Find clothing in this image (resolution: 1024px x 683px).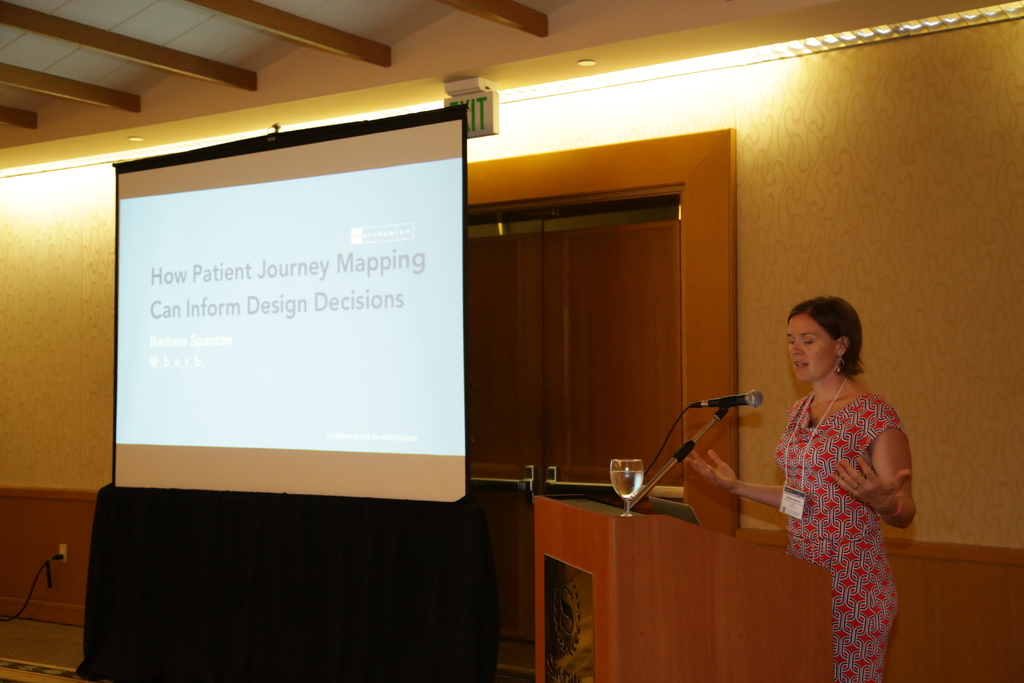
bbox=[771, 384, 908, 680].
